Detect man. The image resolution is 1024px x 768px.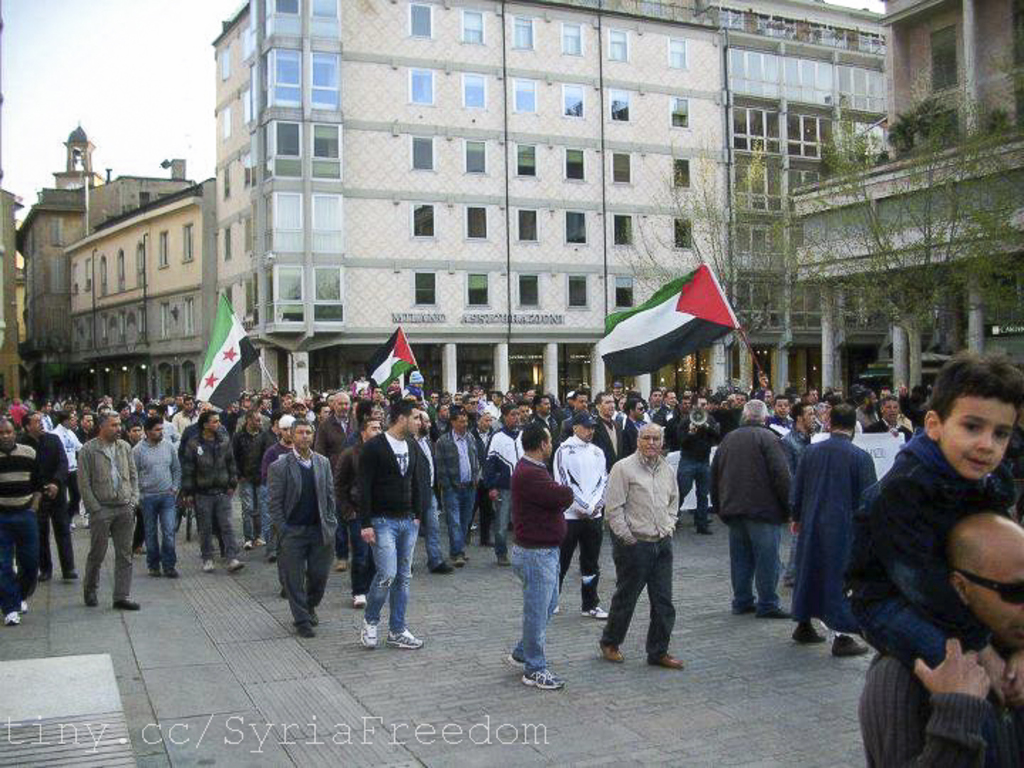
x1=858, y1=513, x2=1023, y2=765.
